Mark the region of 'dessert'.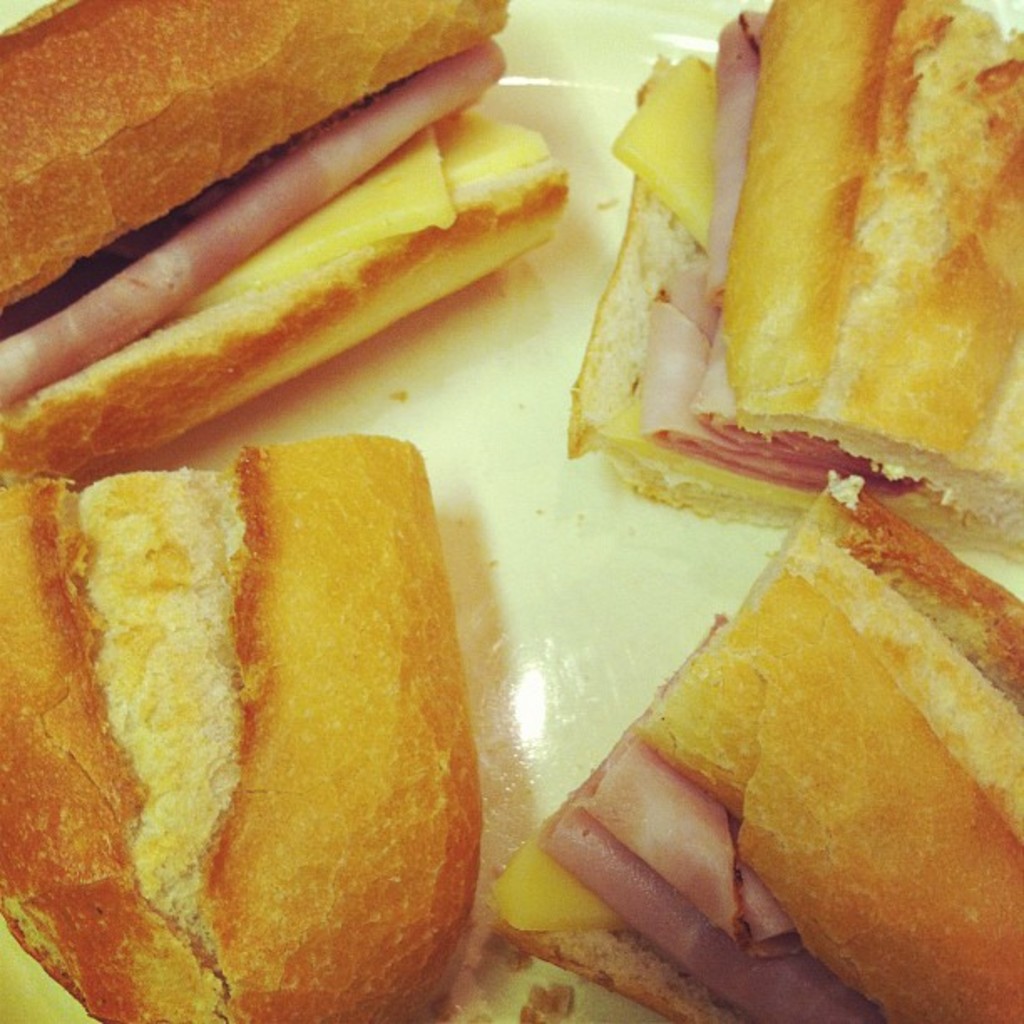
Region: [left=562, top=0, right=1022, bottom=504].
